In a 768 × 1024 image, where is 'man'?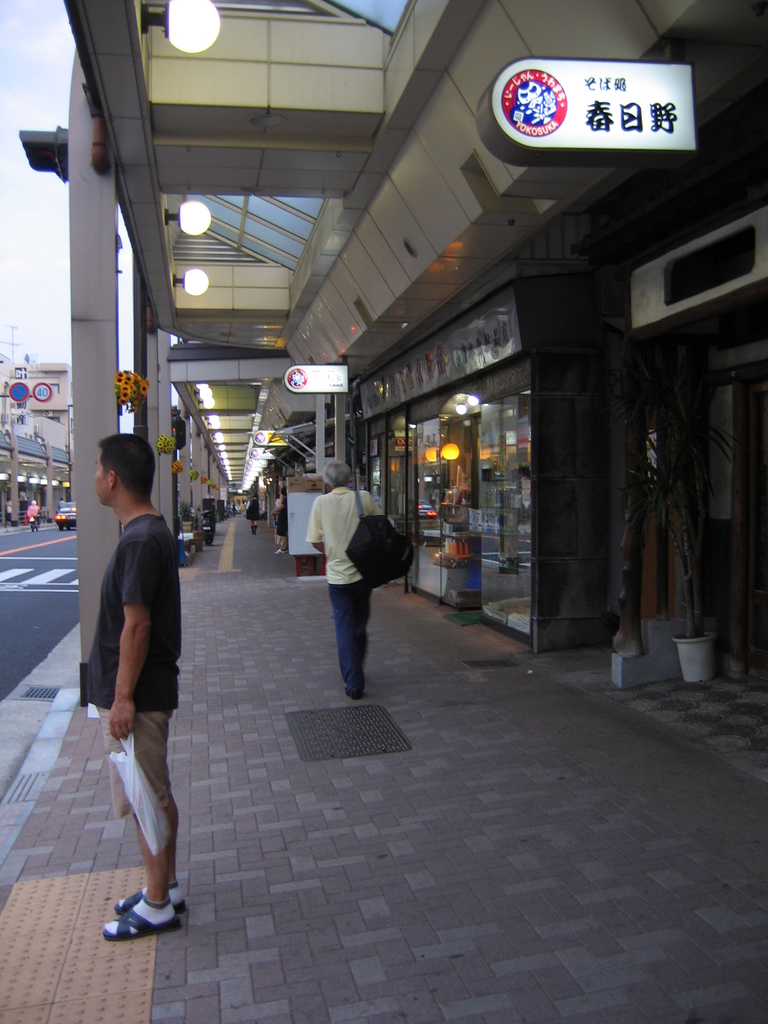
23/497/37/534.
